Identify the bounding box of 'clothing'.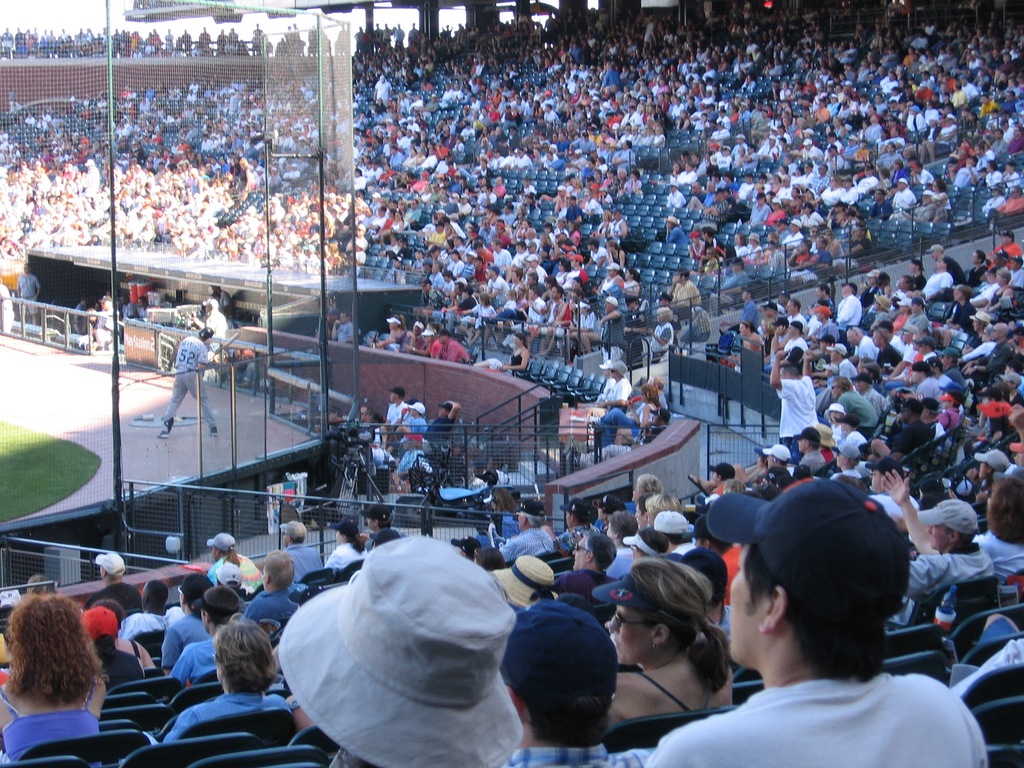
x1=837, y1=294, x2=860, y2=327.
